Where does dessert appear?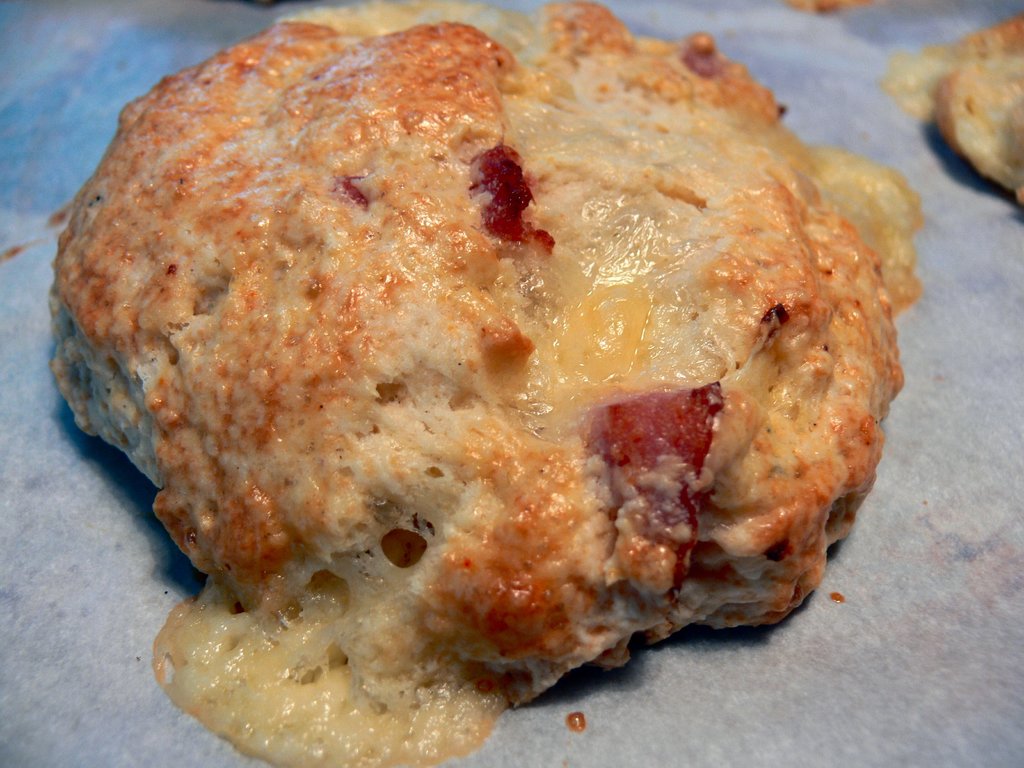
Appears at <region>36, 0, 934, 758</region>.
